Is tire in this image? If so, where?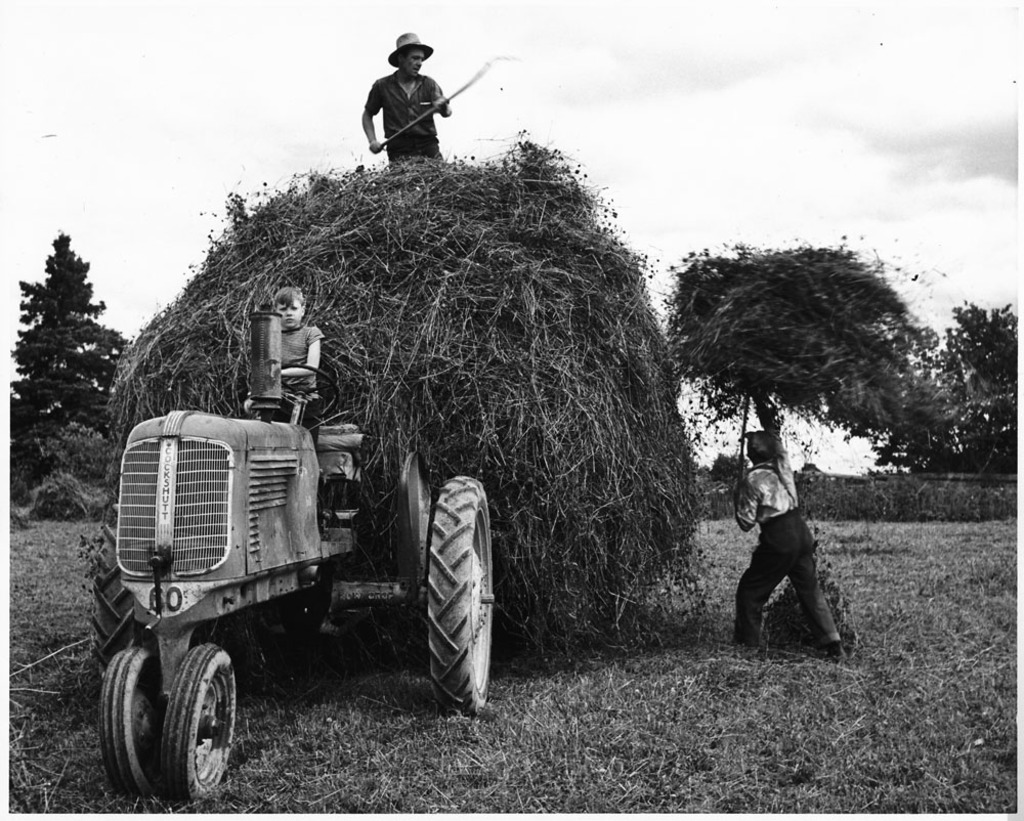
Yes, at bbox=(159, 641, 253, 792).
